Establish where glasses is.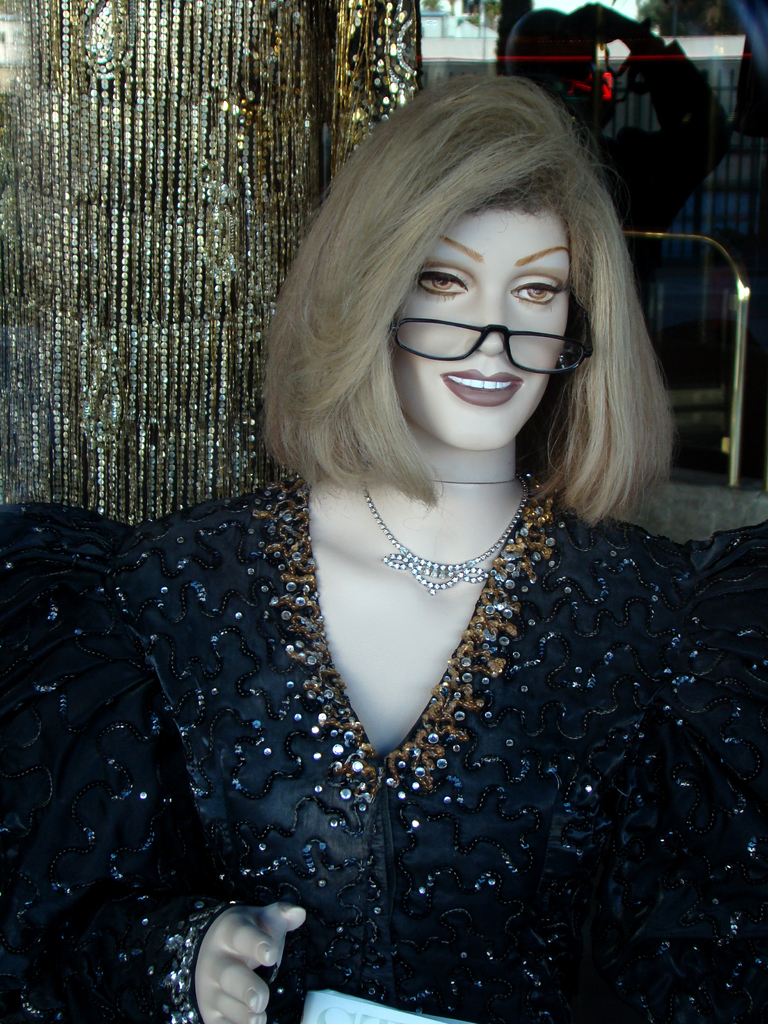
Established at region(383, 295, 590, 379).
